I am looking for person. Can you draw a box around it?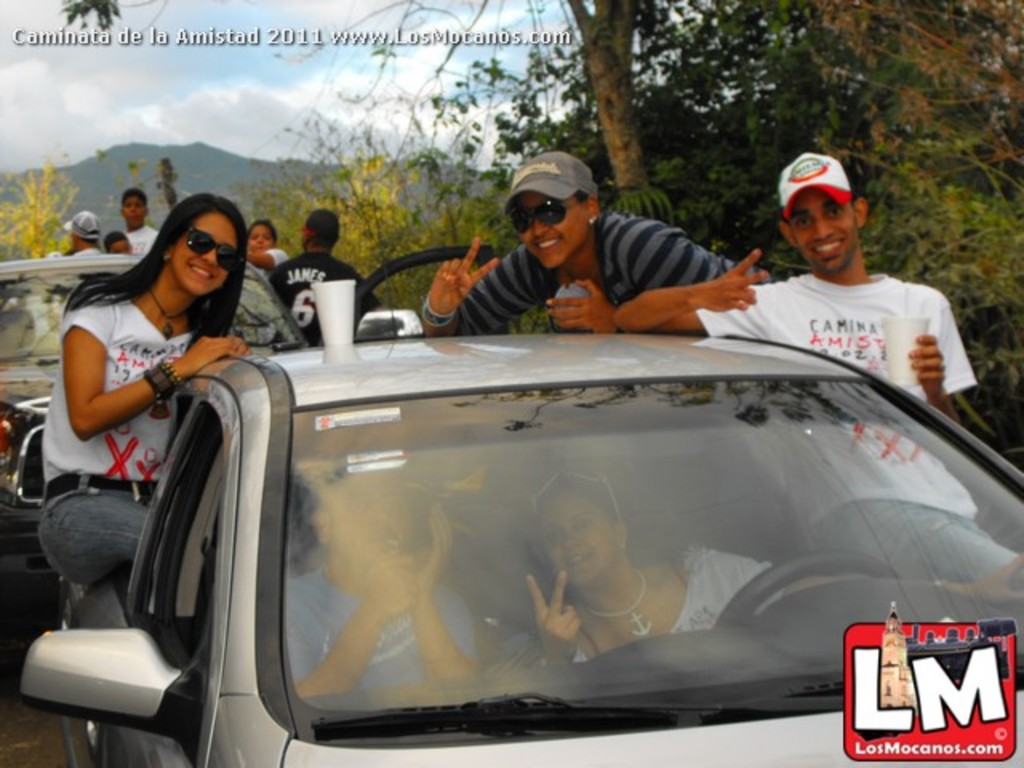
Sure, the bounding box is (x1=35, y1=190, x2=258, y2=587).
